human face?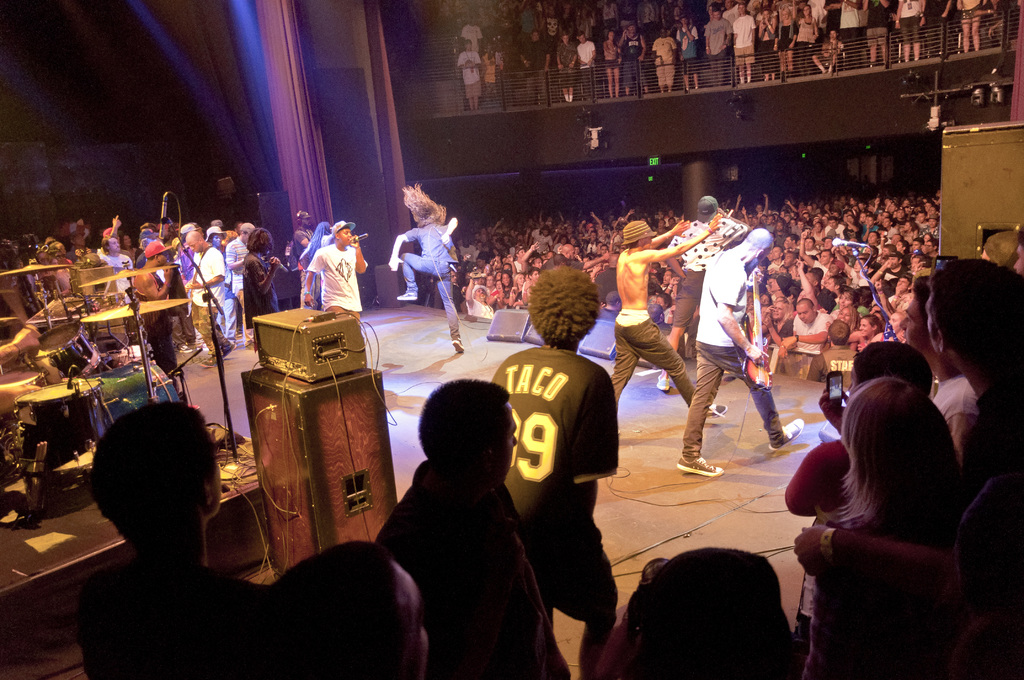
(left=860, top=320, right=871, bottom=339)
